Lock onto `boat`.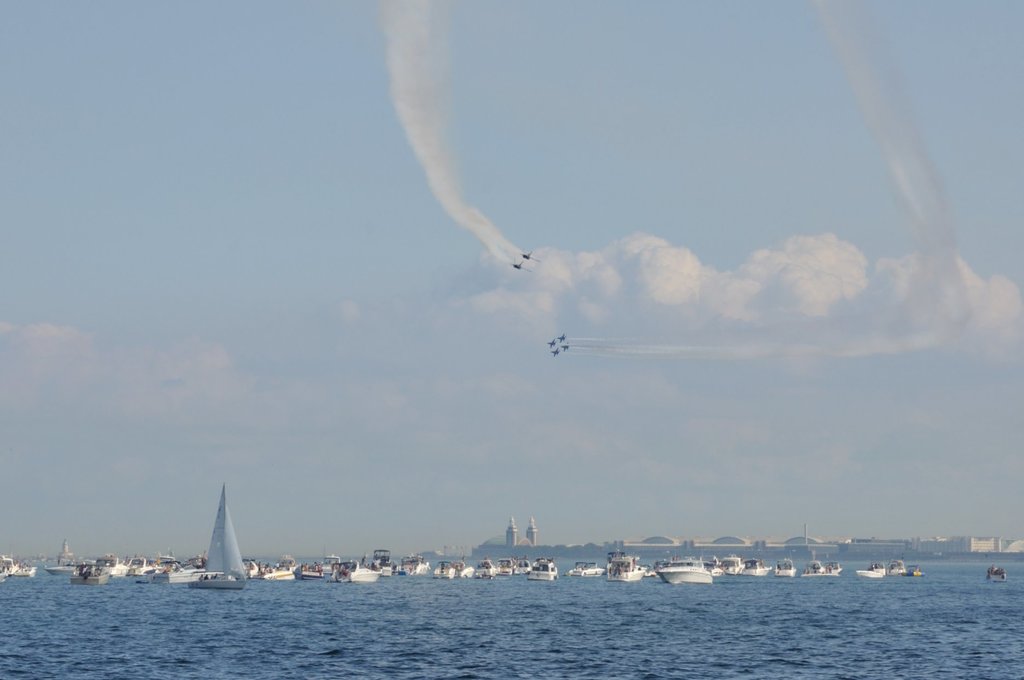
Locked: [570,560,607,575].
